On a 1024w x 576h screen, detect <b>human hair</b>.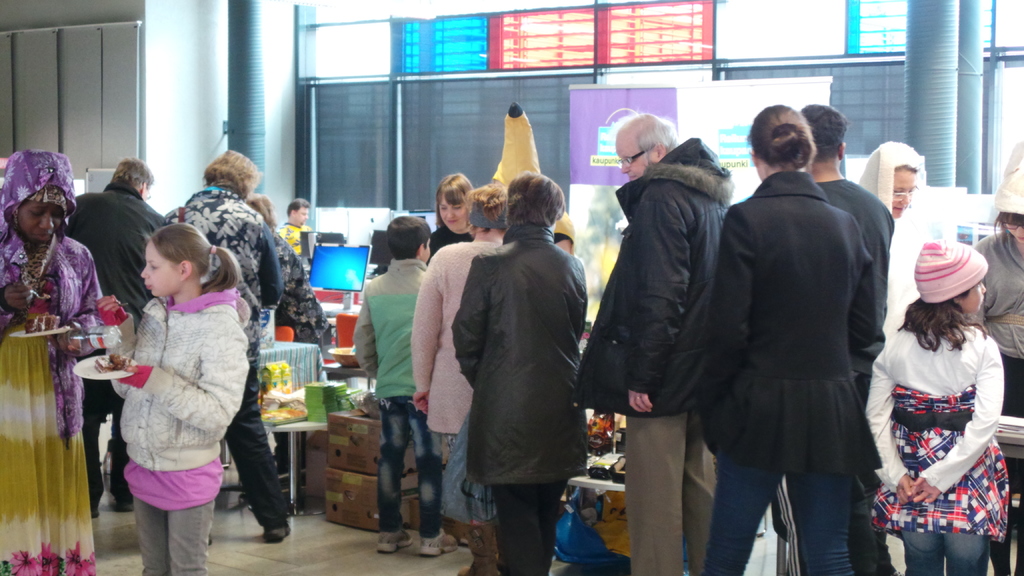
610,106,681,165.
